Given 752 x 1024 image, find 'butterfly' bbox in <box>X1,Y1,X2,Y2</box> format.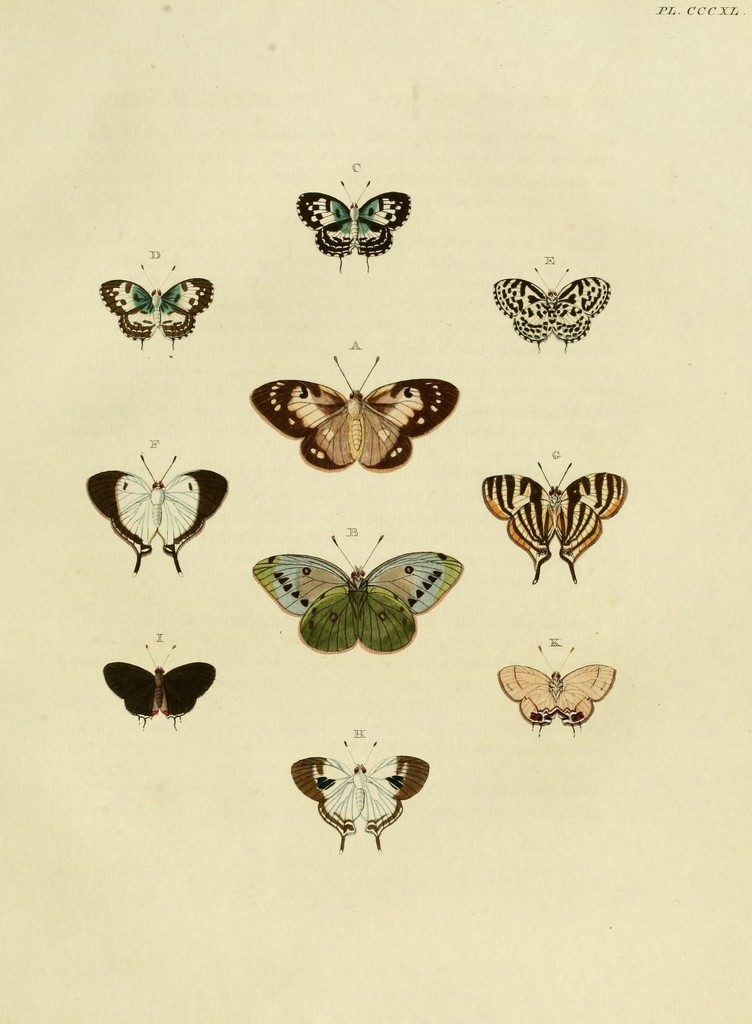
<box>478,460,630,584</box>.
